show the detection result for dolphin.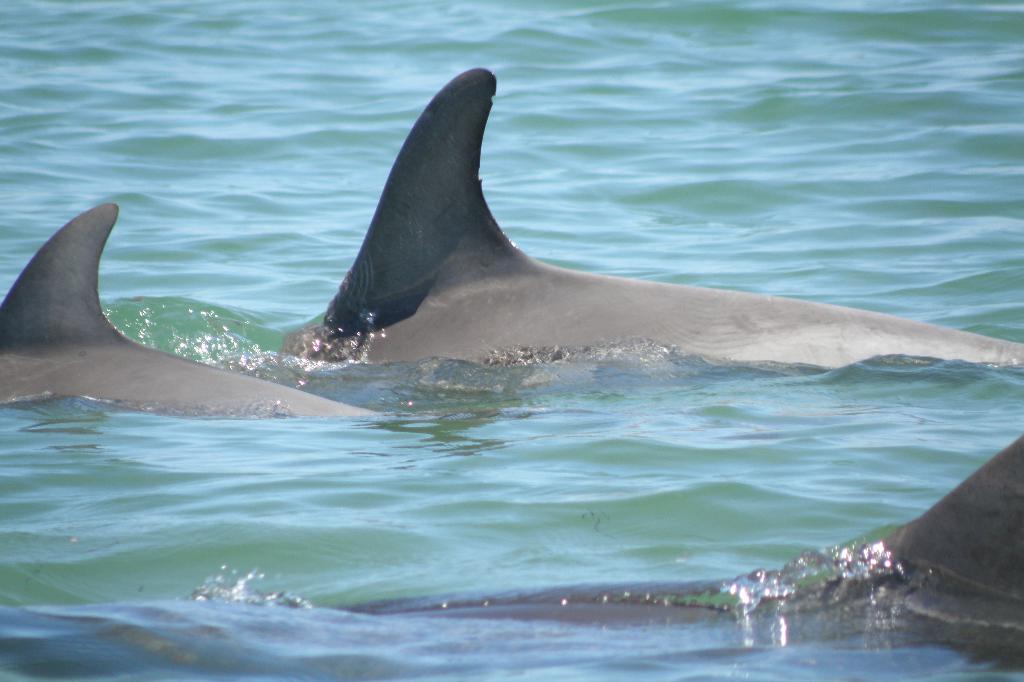
left=276, top=63, right=1023, bottom=370.
